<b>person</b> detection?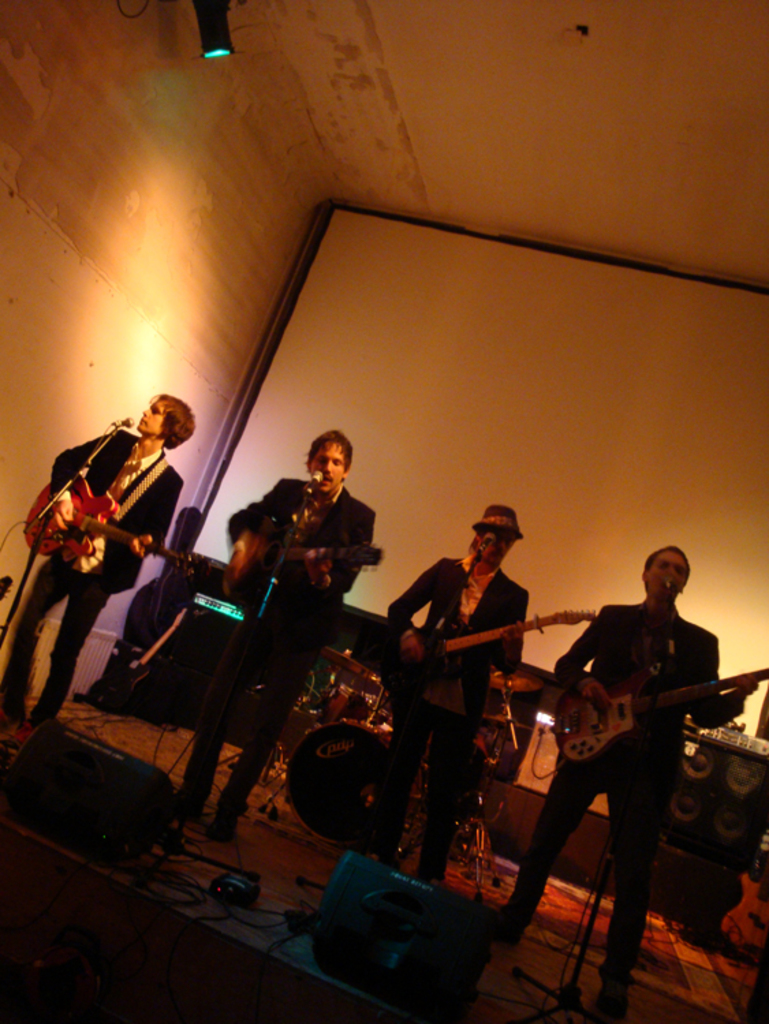
171, 429, 374, 851
